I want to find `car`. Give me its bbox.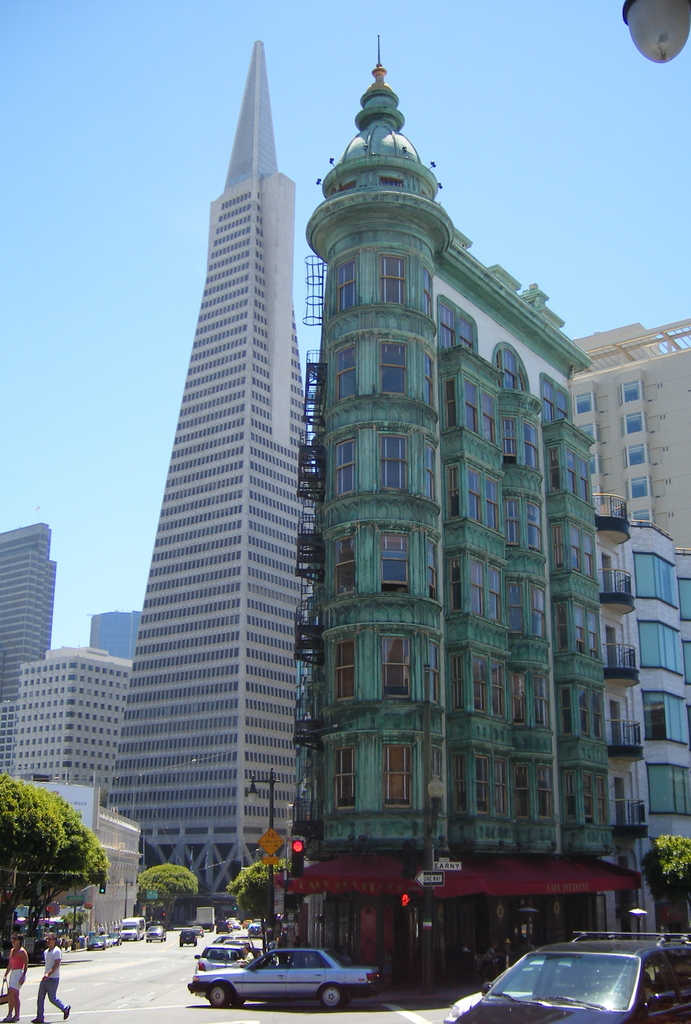
<box>445,959,574,1022</box>.
